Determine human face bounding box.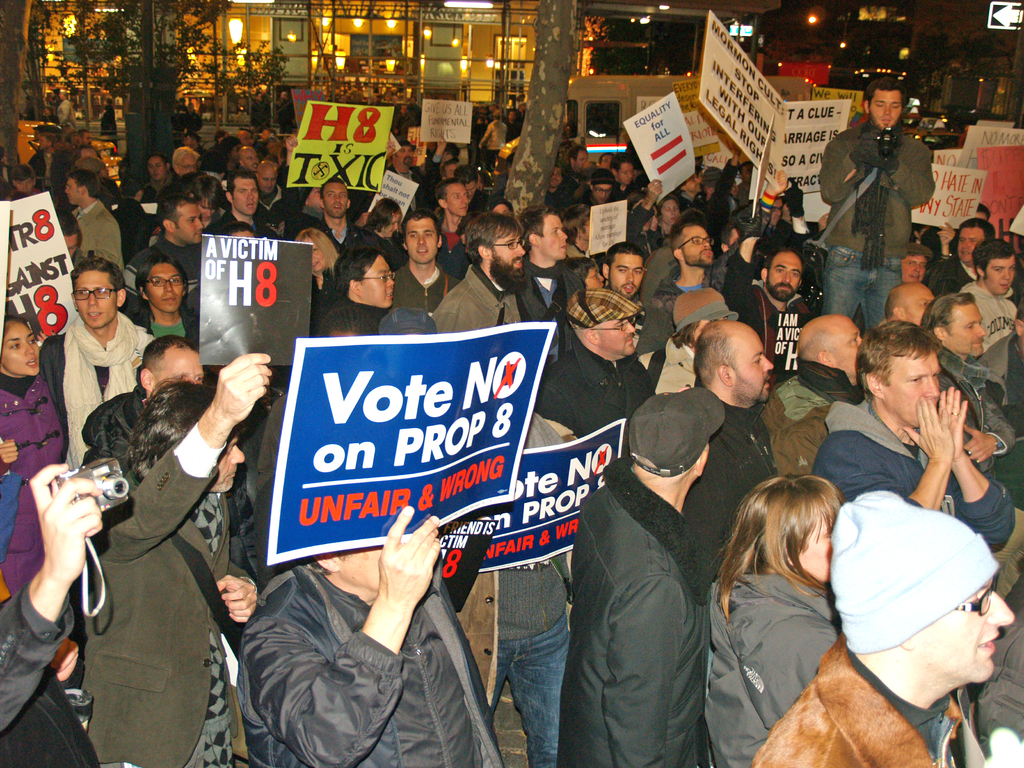
Determined: 492,201,509,216.
